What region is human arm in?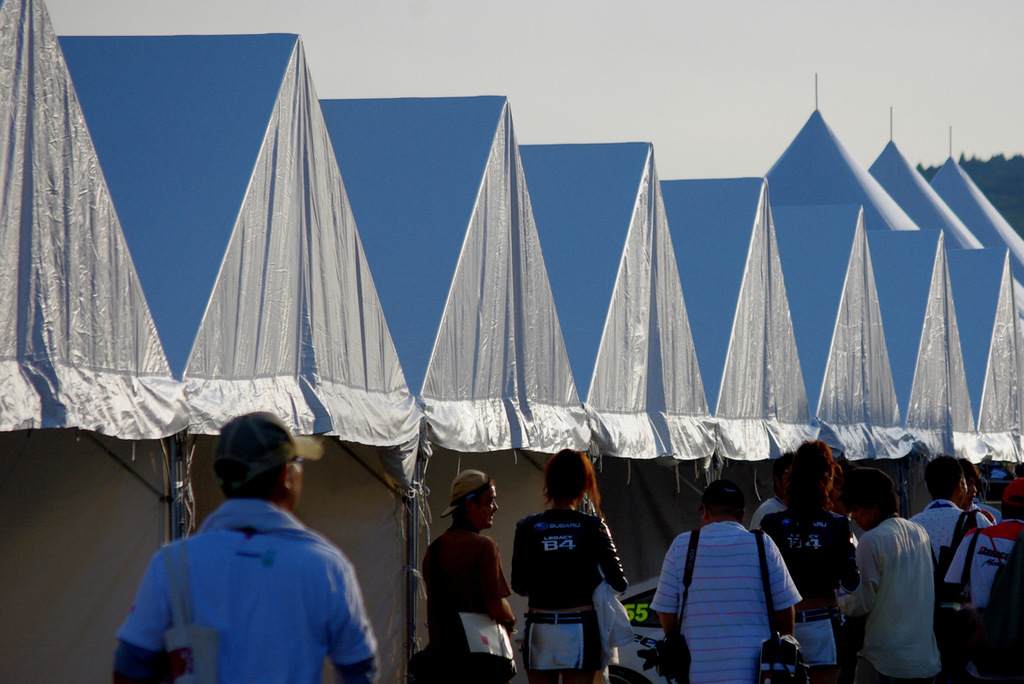
bbox=(653, 528, 681, 658).
